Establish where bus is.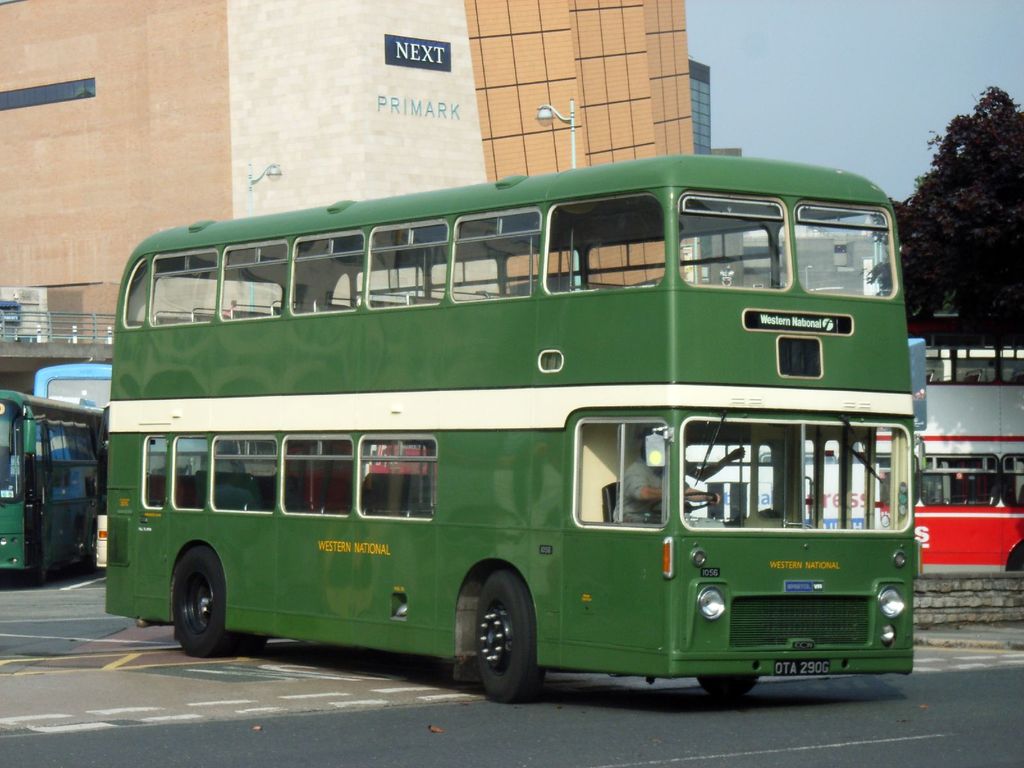
Established at (x1=684, y1=312, x2=1023, y2=570).
